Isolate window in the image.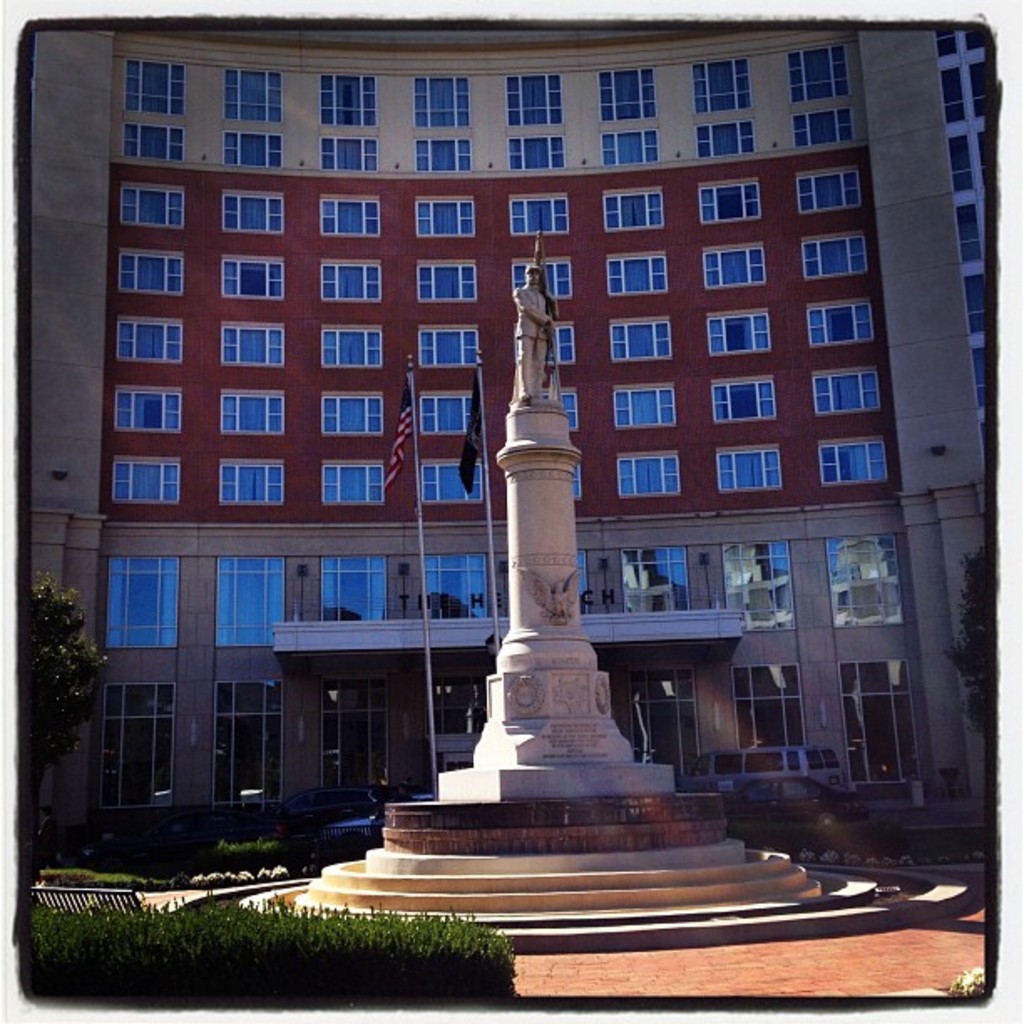
Isolated region: [415, 458, 485, 504].
